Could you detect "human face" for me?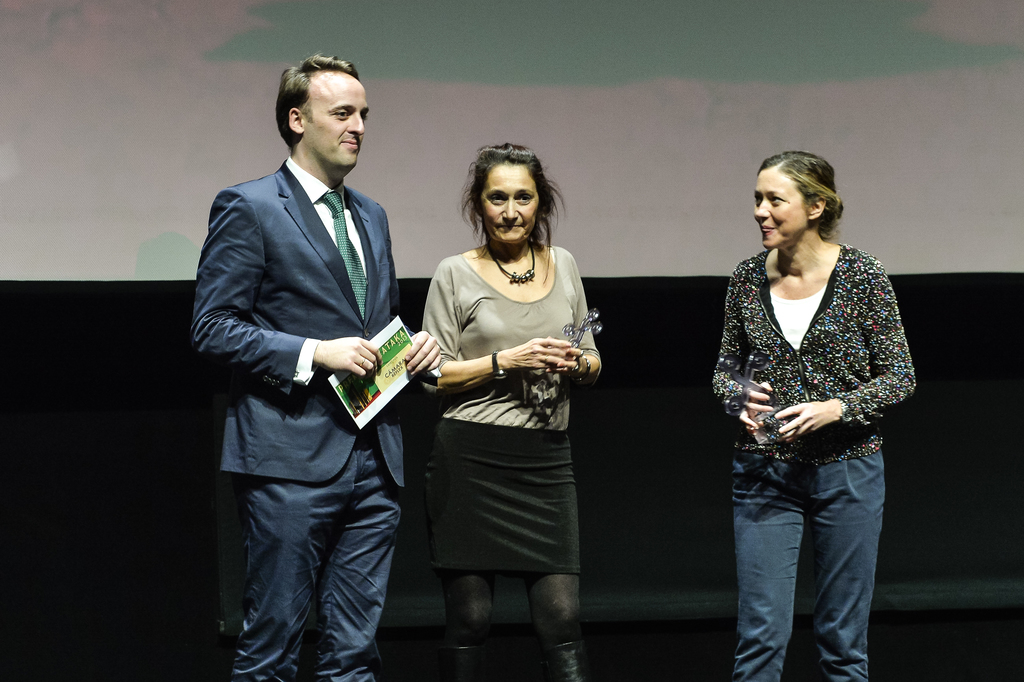
Detection result: box(300, 70, 370, 172).
